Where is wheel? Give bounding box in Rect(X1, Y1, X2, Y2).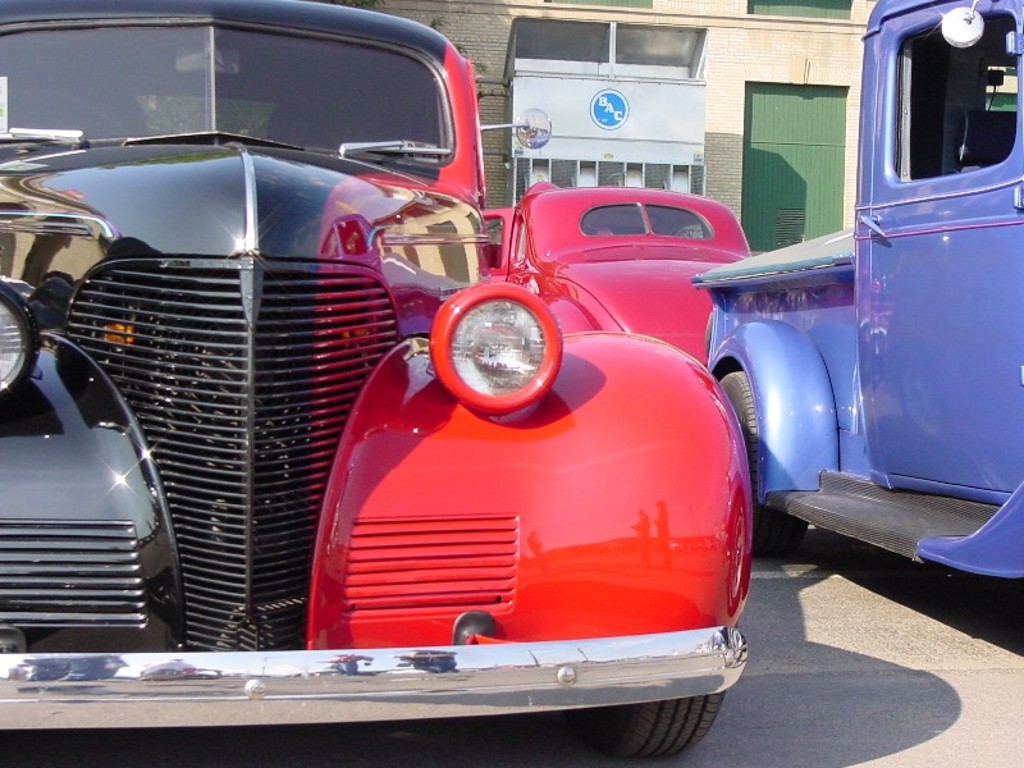
Rect(714, 362, 787, 564).
